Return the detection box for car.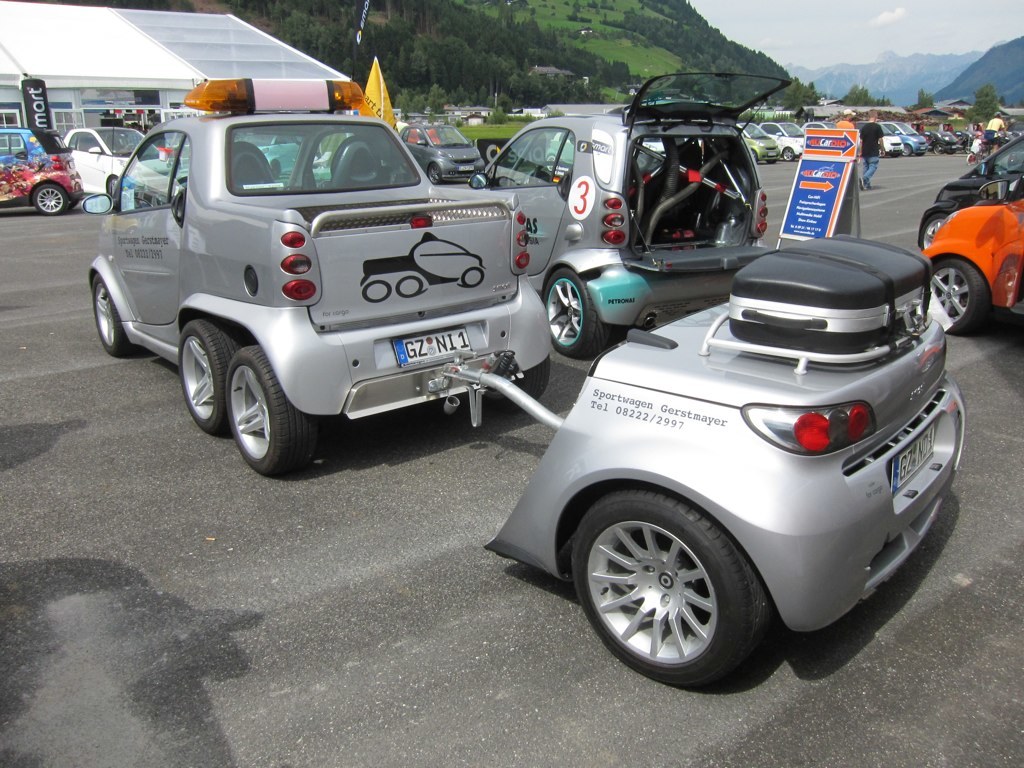
crop(409, 112, 481, 186).
